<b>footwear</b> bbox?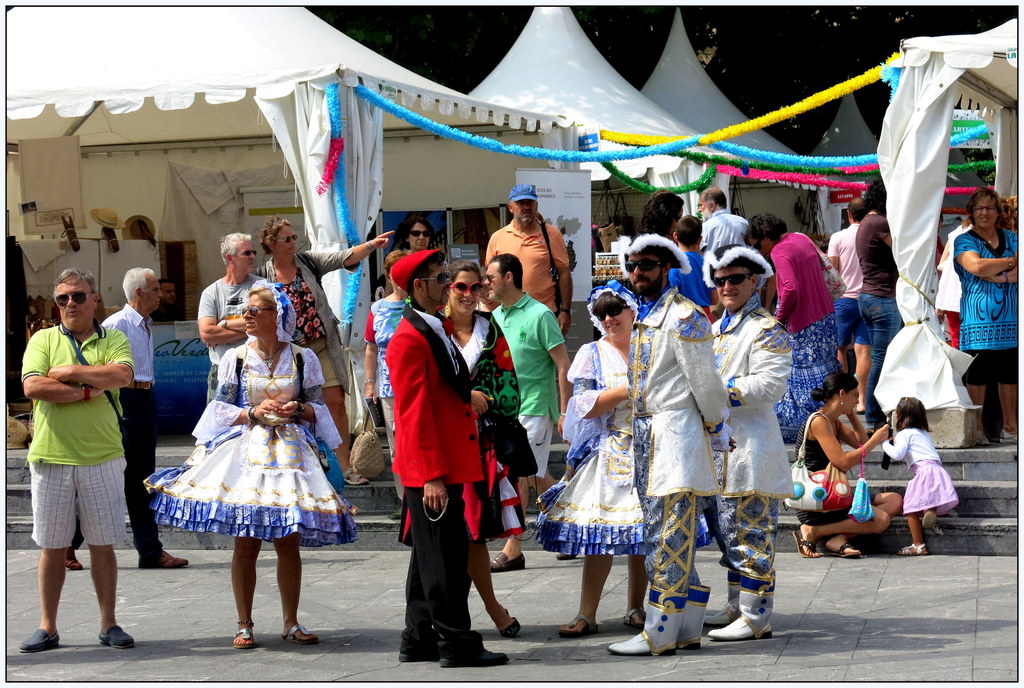
[234,627,255,648]
